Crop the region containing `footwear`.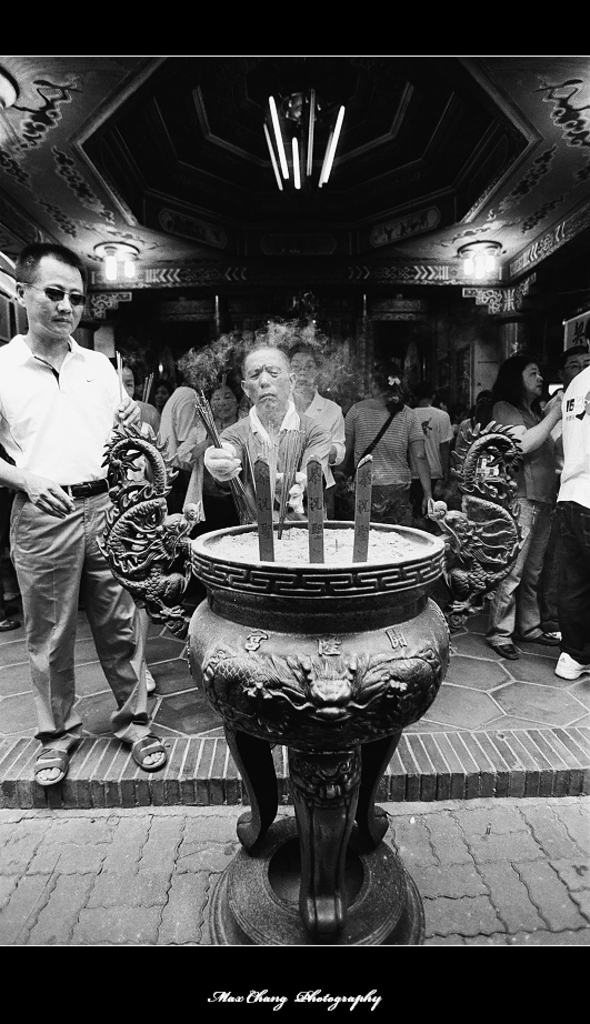
Crop region: <box>556,651,589,677</box>.
